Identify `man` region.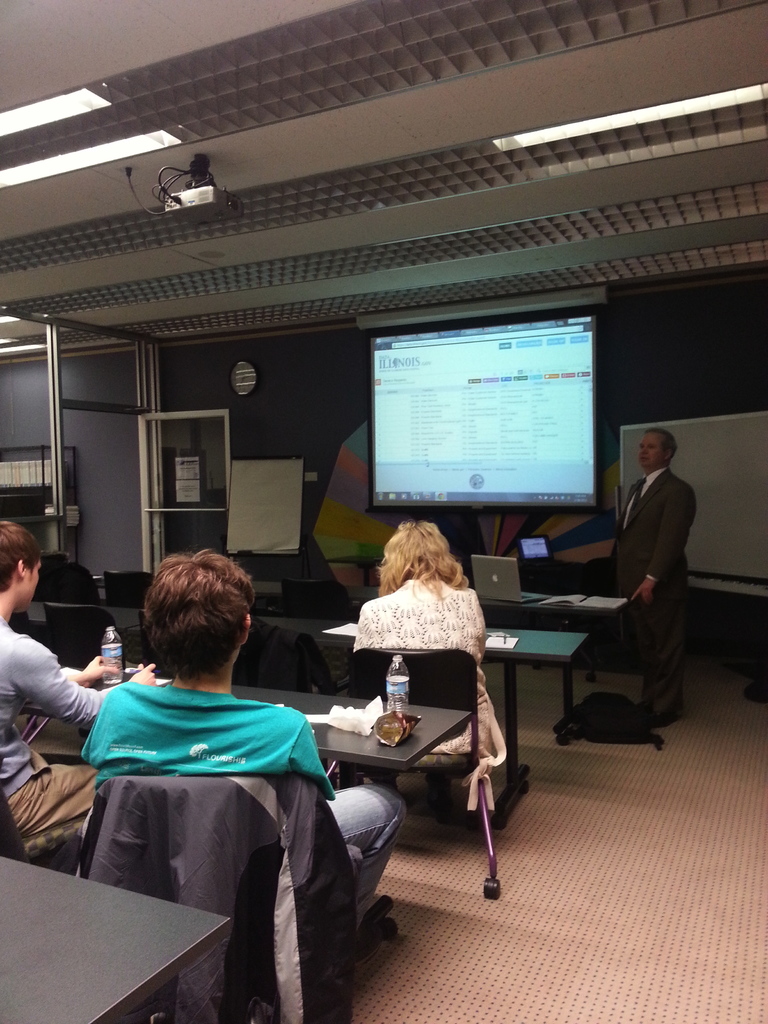
Region: region(0, 517, 157, 836).
